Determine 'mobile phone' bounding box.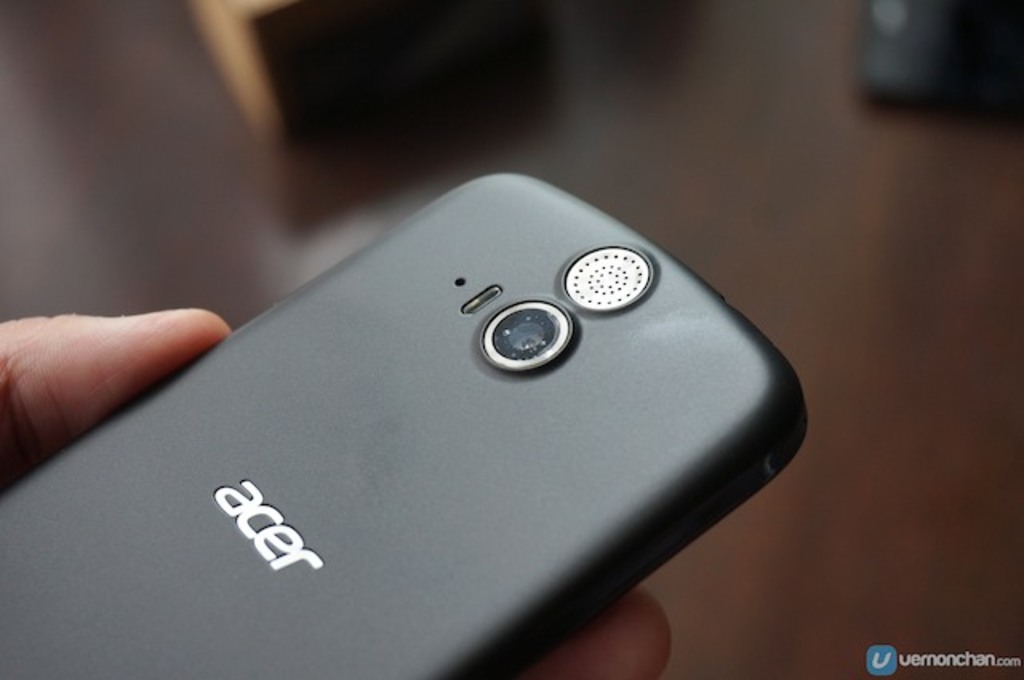
Determined: pyautogui.locateOnScreen(110, 147, 782, 654).
